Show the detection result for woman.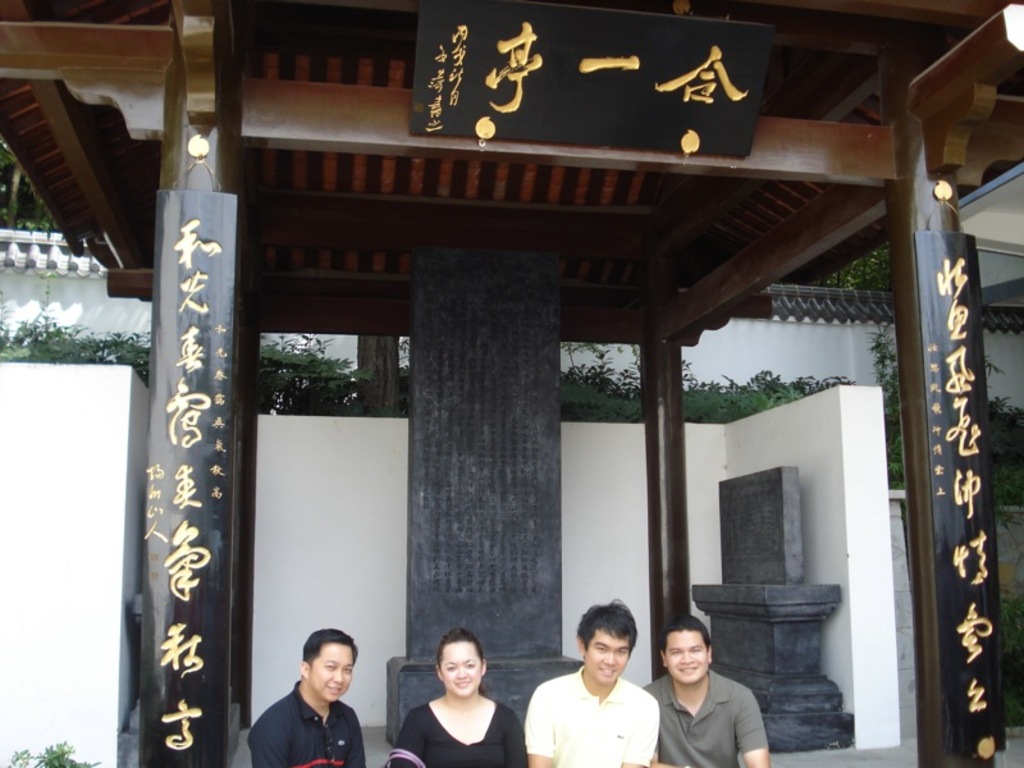
384/630/527/767.
